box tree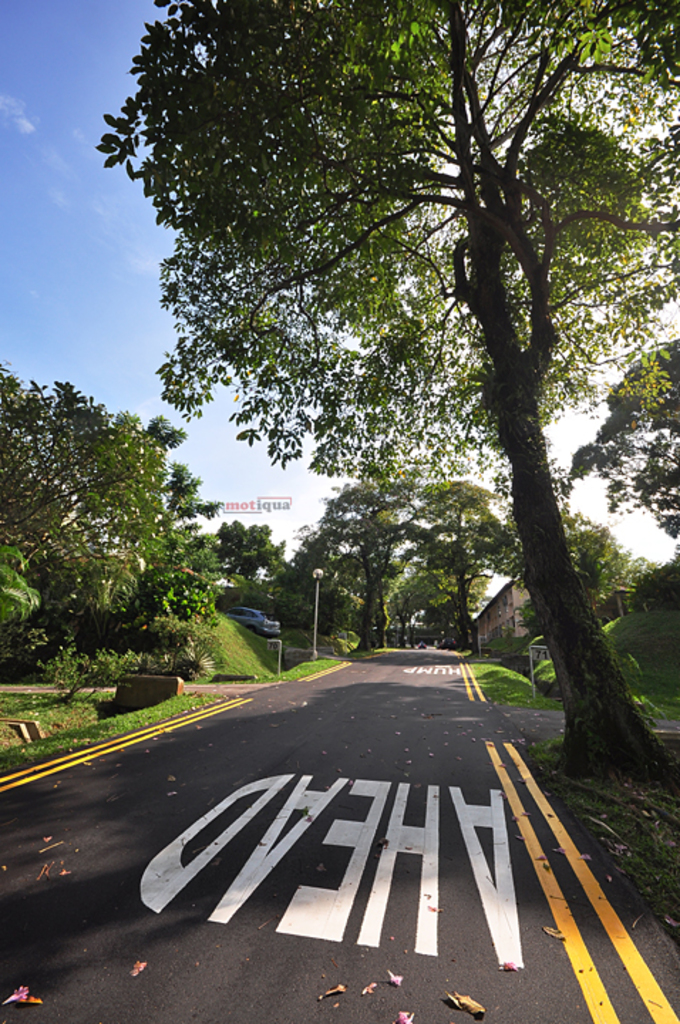
l=85, t=0, r=679, b=786
